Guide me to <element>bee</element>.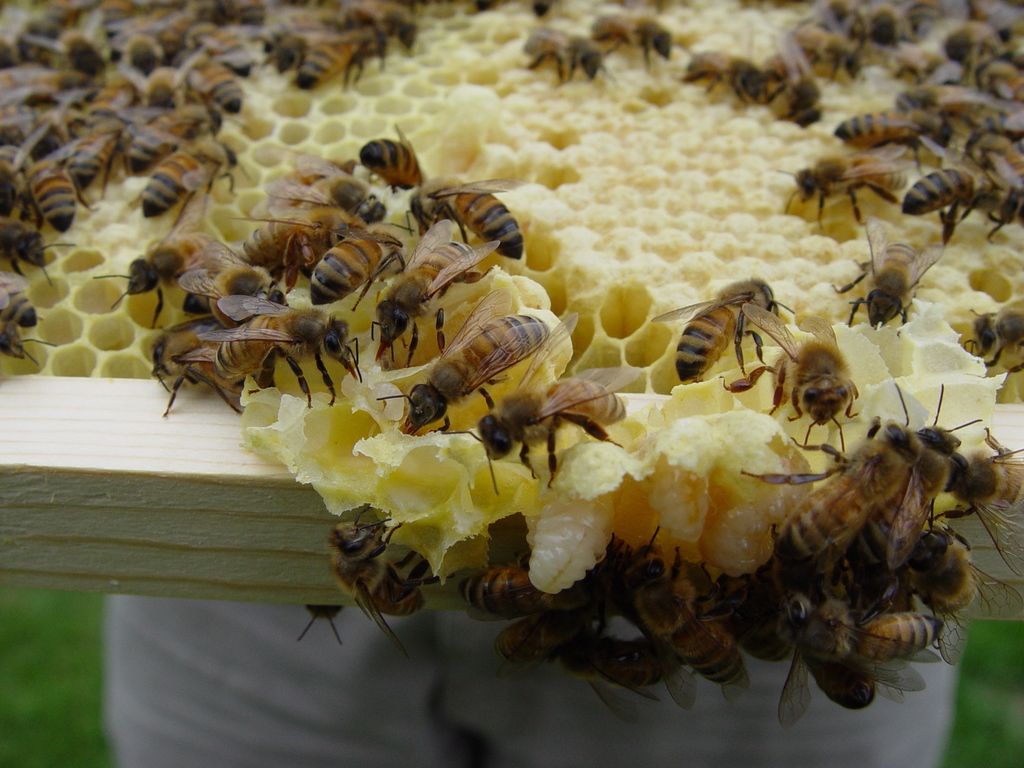
Guidance: x1=783, y1=130, x2=915, y2=239.
